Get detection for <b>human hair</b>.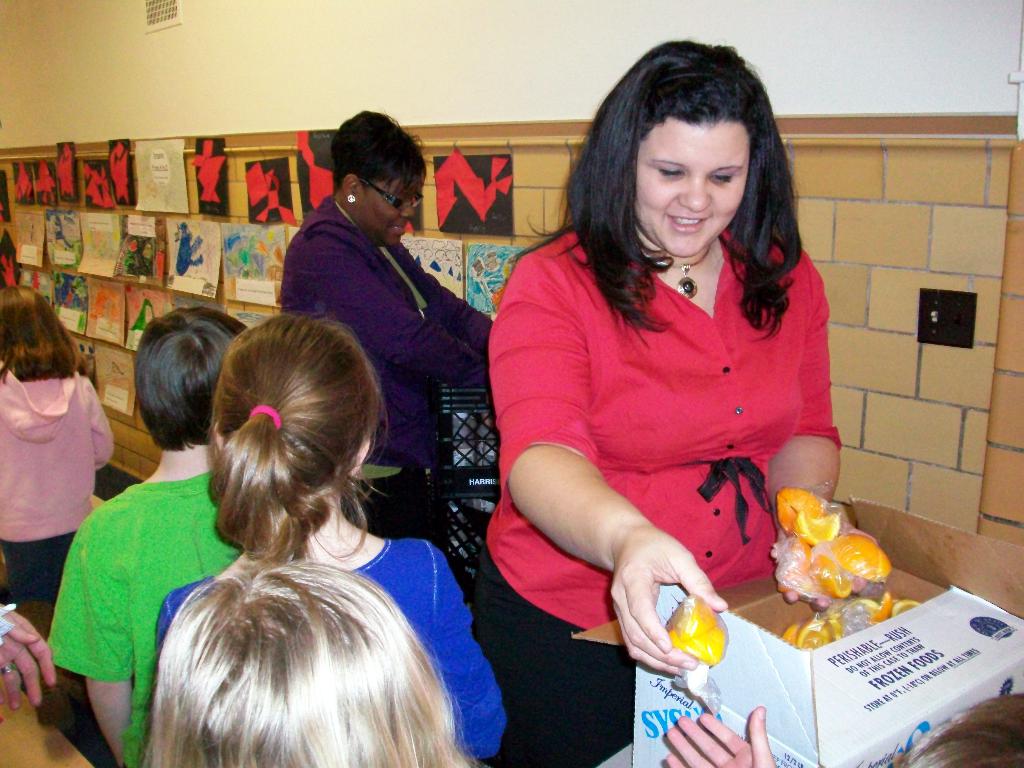
Detection: [left=131, top=302, right=250, bottom=452].
